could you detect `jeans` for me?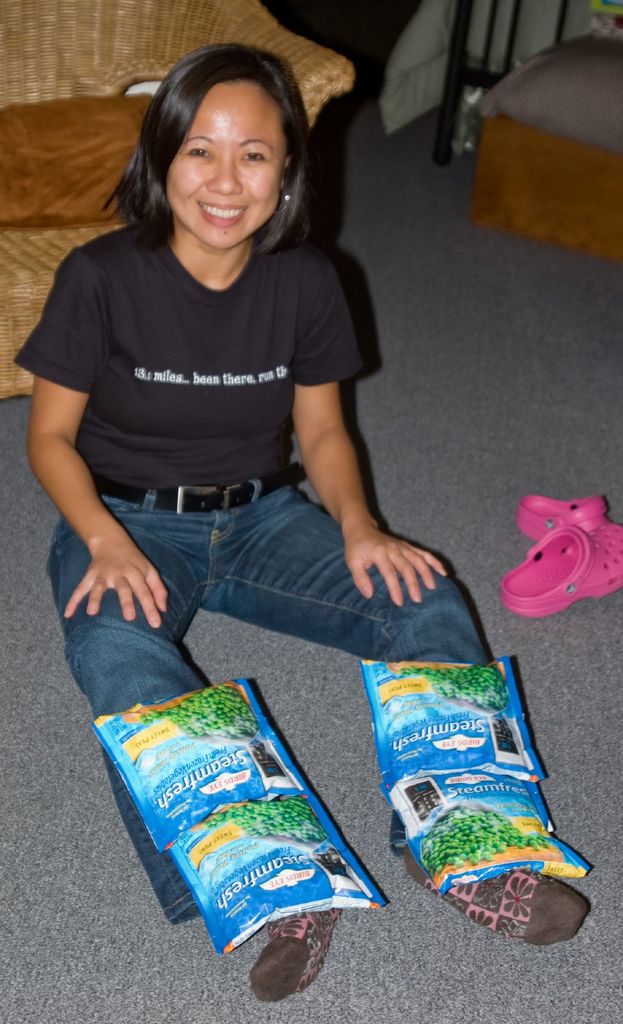
Detection result: BBox(28, 479, 525, 673).
